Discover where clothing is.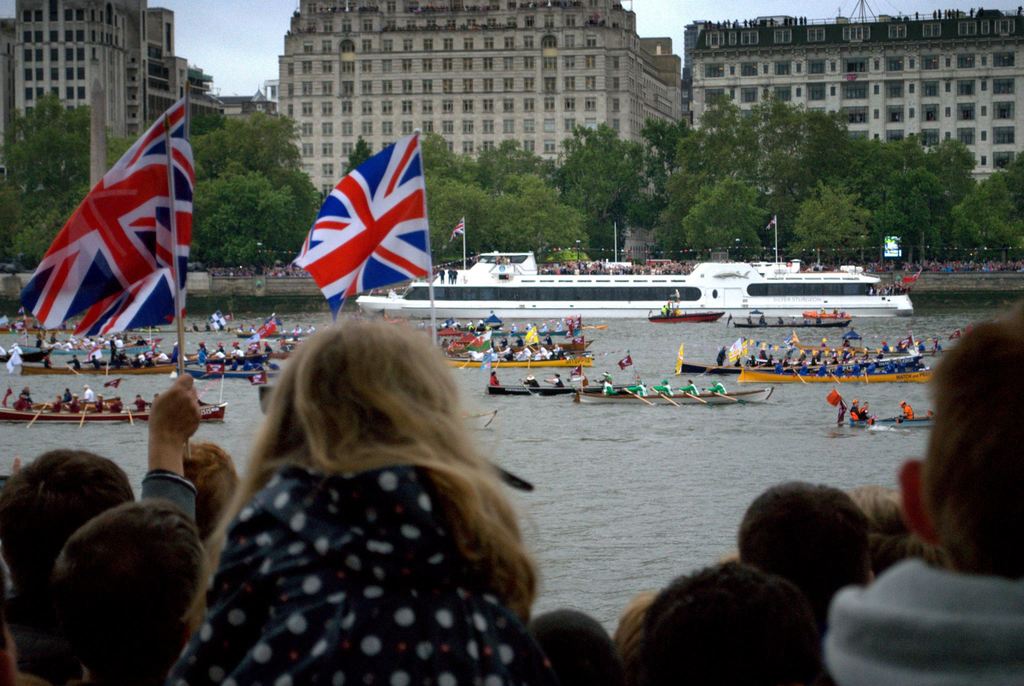
Discovered at x1=52, y1=400, x2=61, y2=414.
